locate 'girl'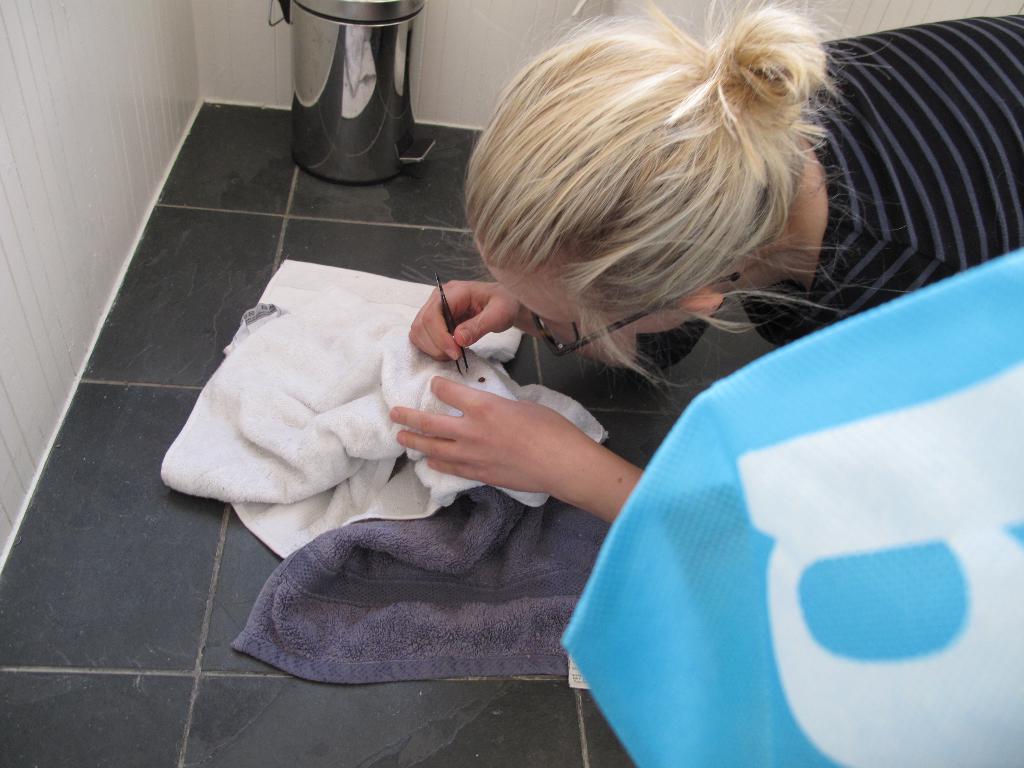
(394, 0, 1023, 527)
